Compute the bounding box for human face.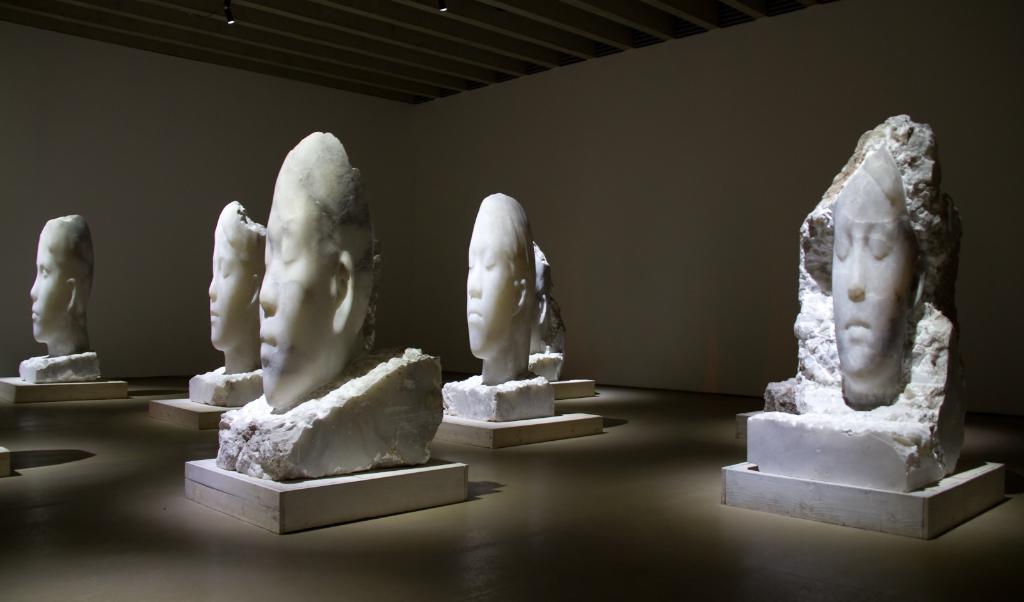
(208, 233, 253, 347).
